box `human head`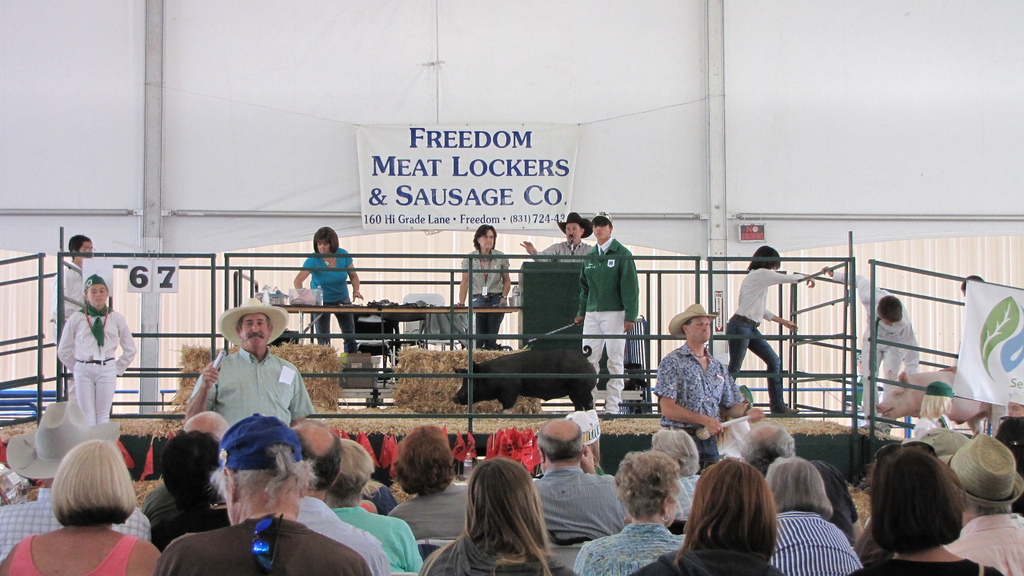
(left=692, top=457, right=782, bottom=542)
